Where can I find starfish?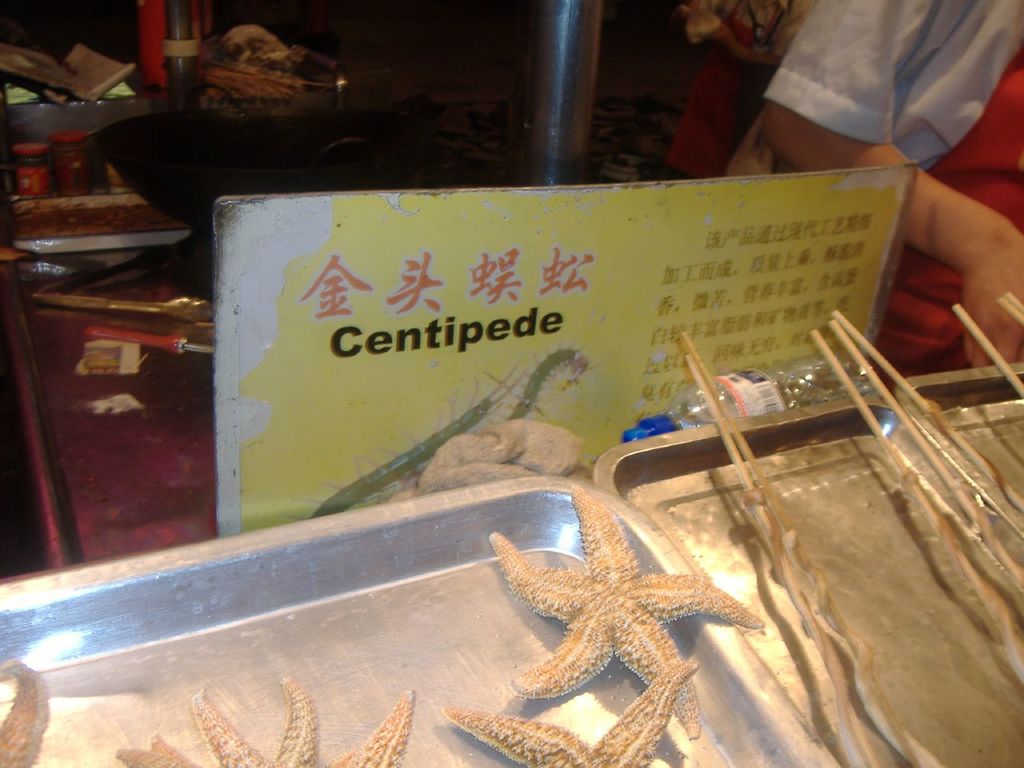
You can find it at [487,482,763,736].
